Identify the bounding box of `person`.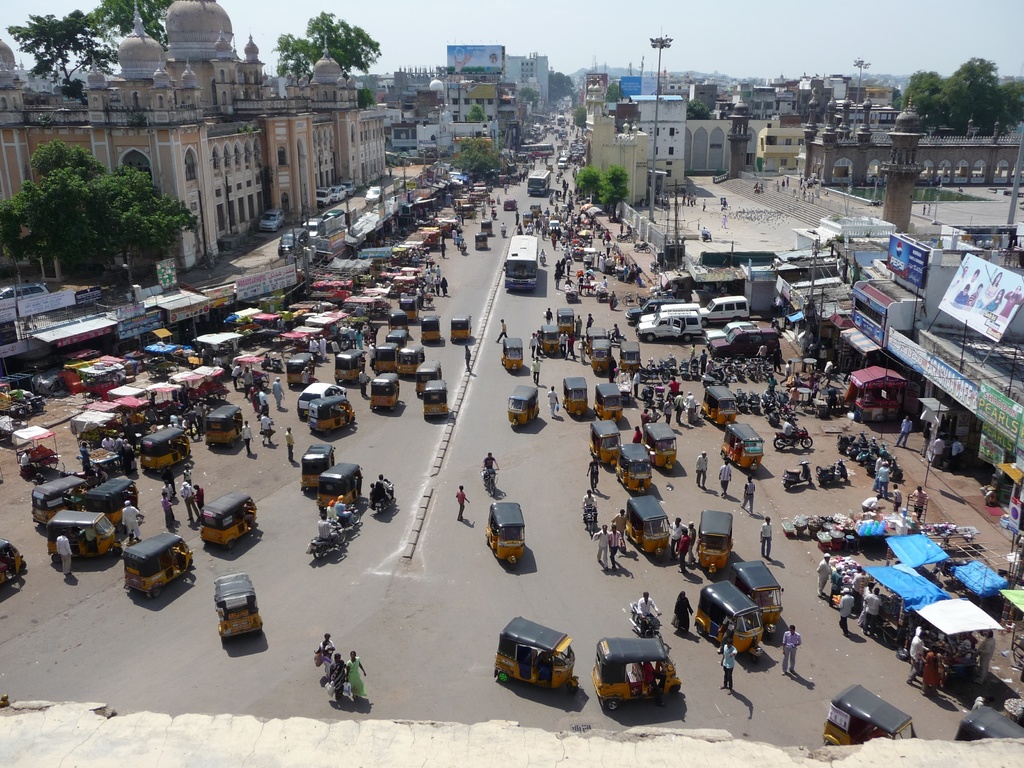
l=557, t=332, r=568, b=356.
